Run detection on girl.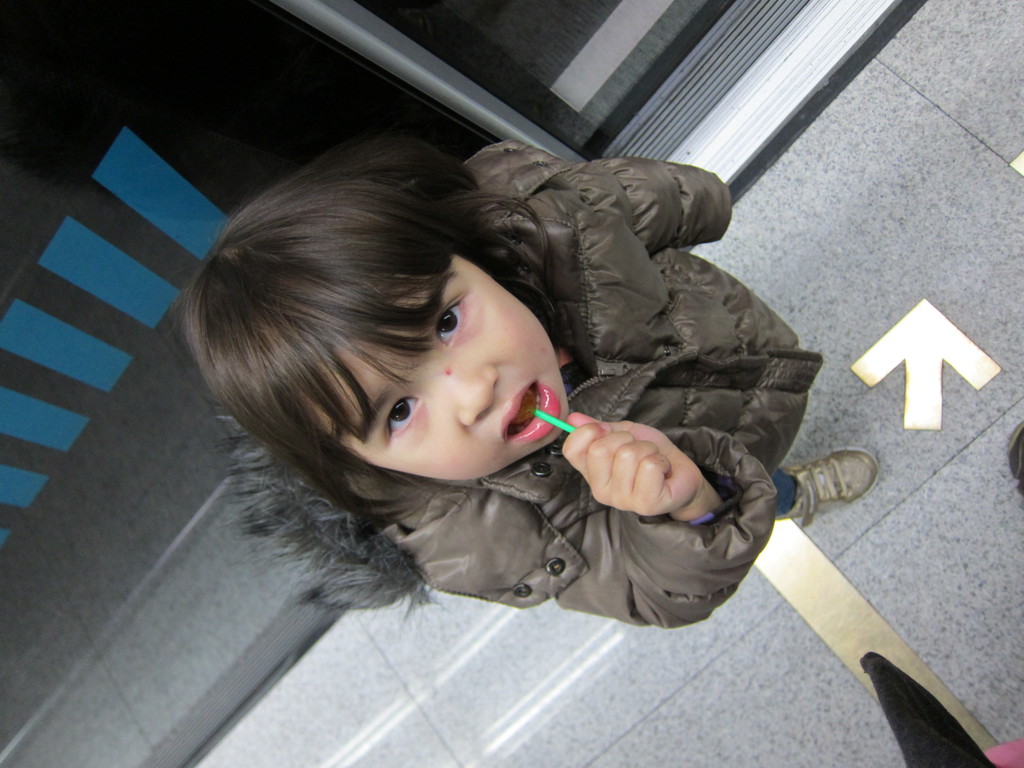
Result: box(176, 131, 881, 633).
